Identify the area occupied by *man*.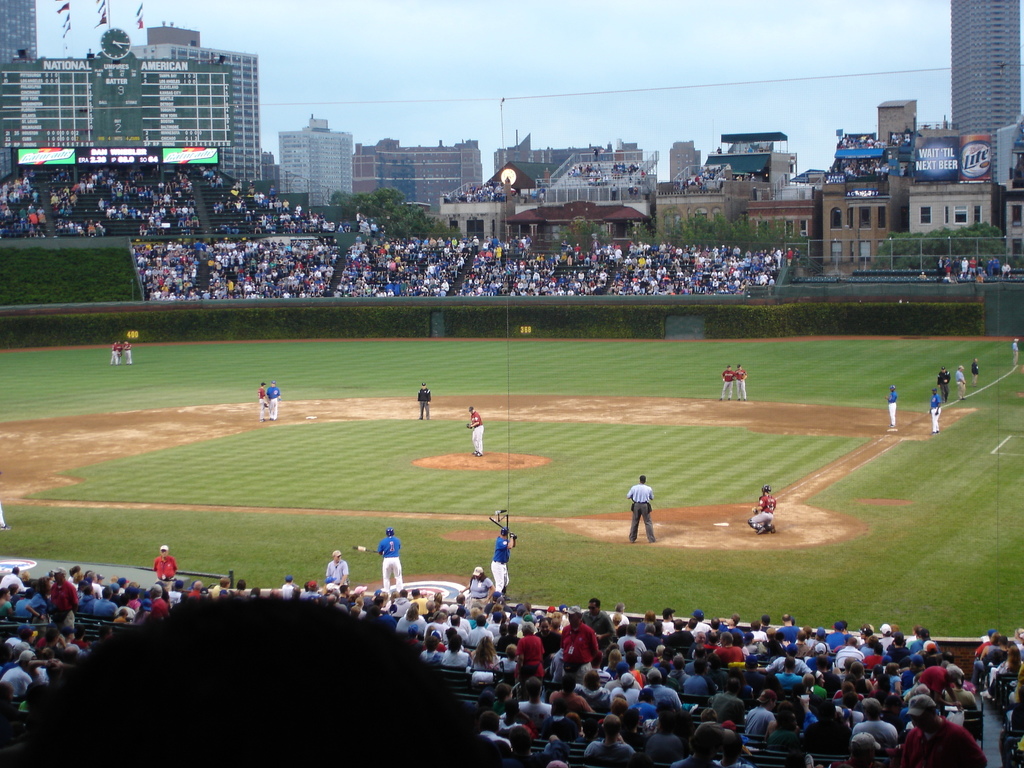
Area: 105, 337, 120, 367.
